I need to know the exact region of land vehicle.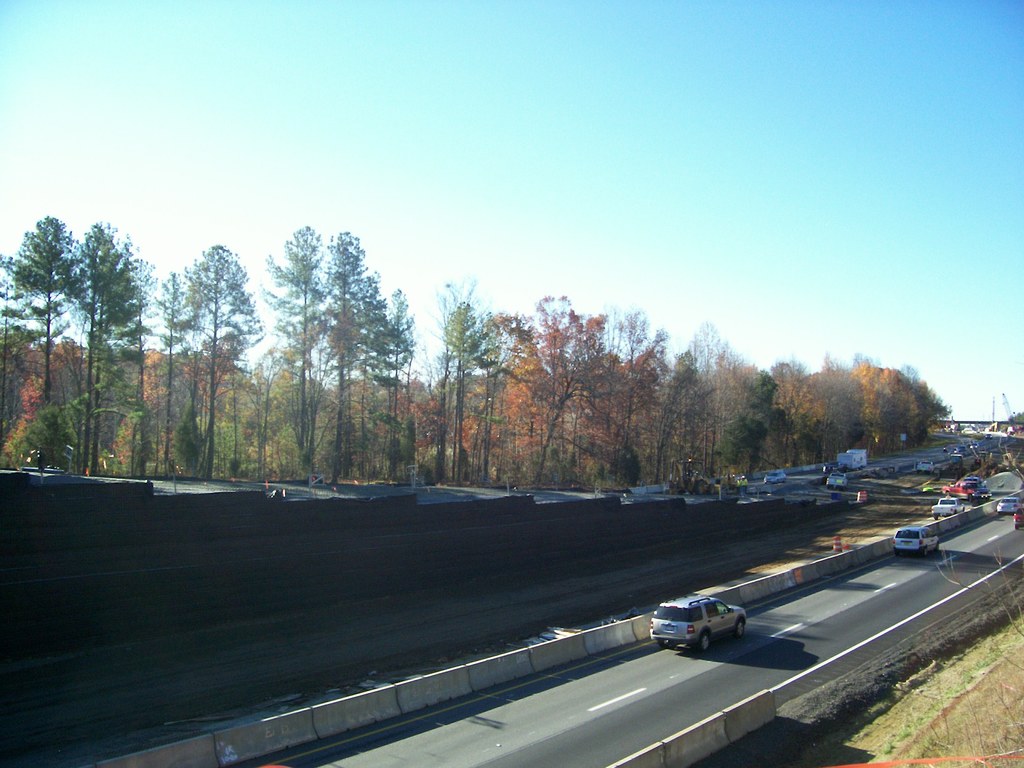
Region: rect(963, 472, 988, 490).
